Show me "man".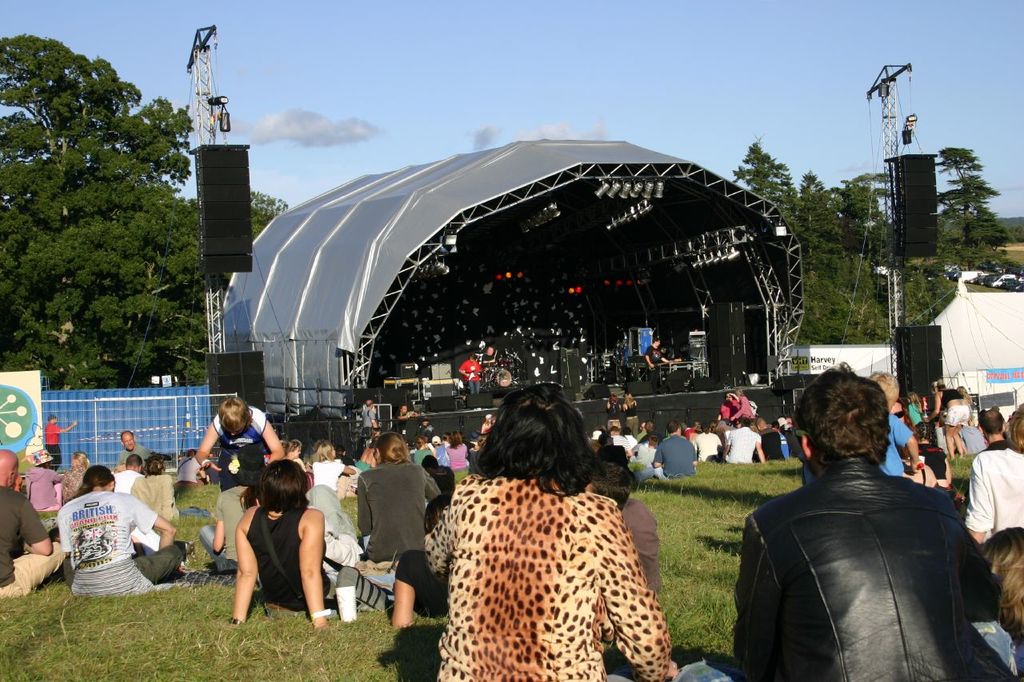
"man" is here: BBox(742, 376, 998, 681).
